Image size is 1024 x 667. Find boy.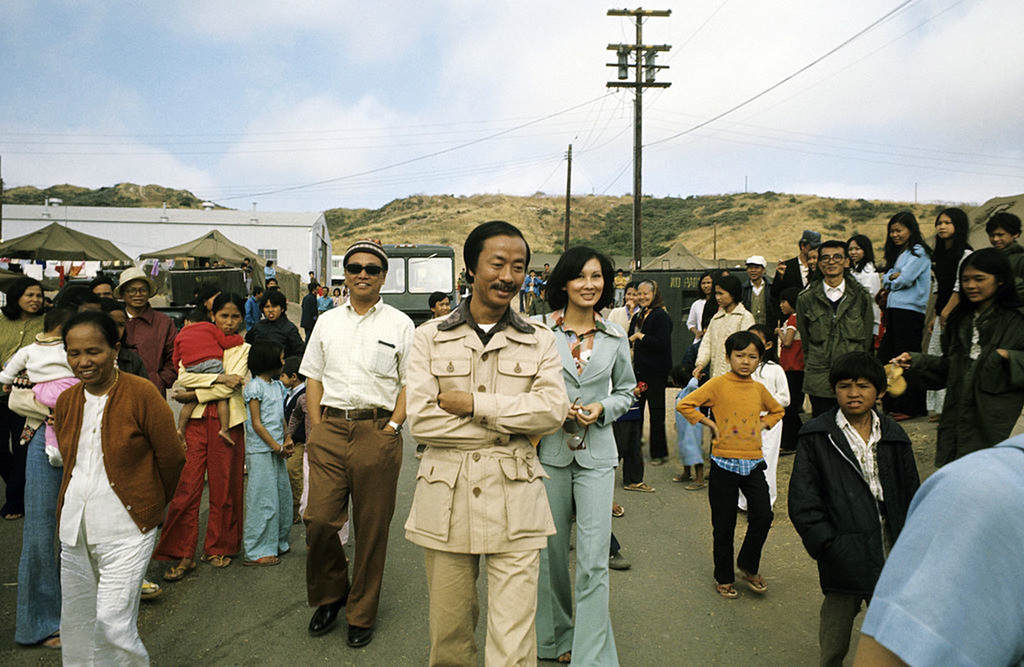
select_region(279, 361, 312, 524).
